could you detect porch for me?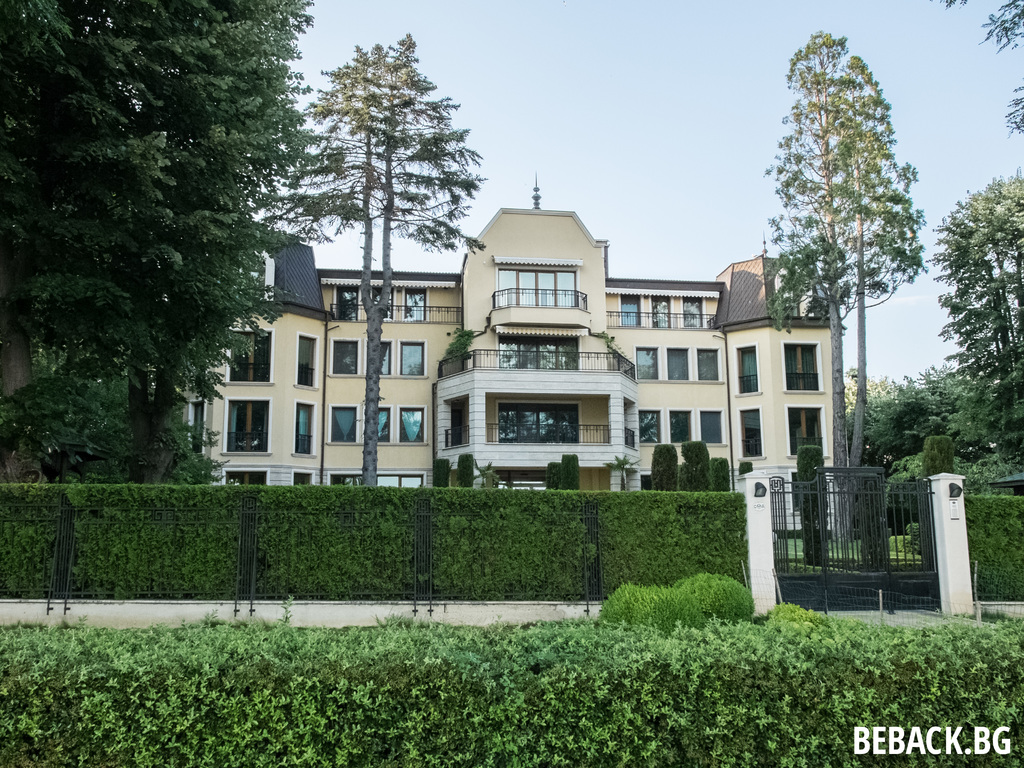
Detection result: 449:413:637:446.
